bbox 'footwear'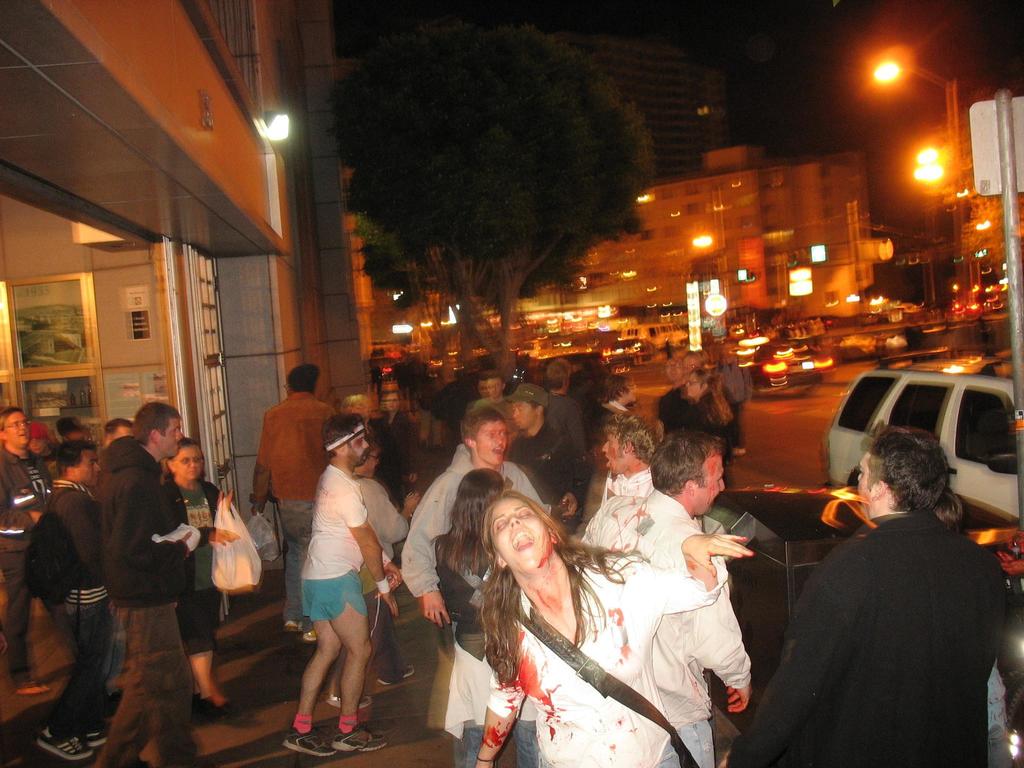
35, 730, 89, 758
